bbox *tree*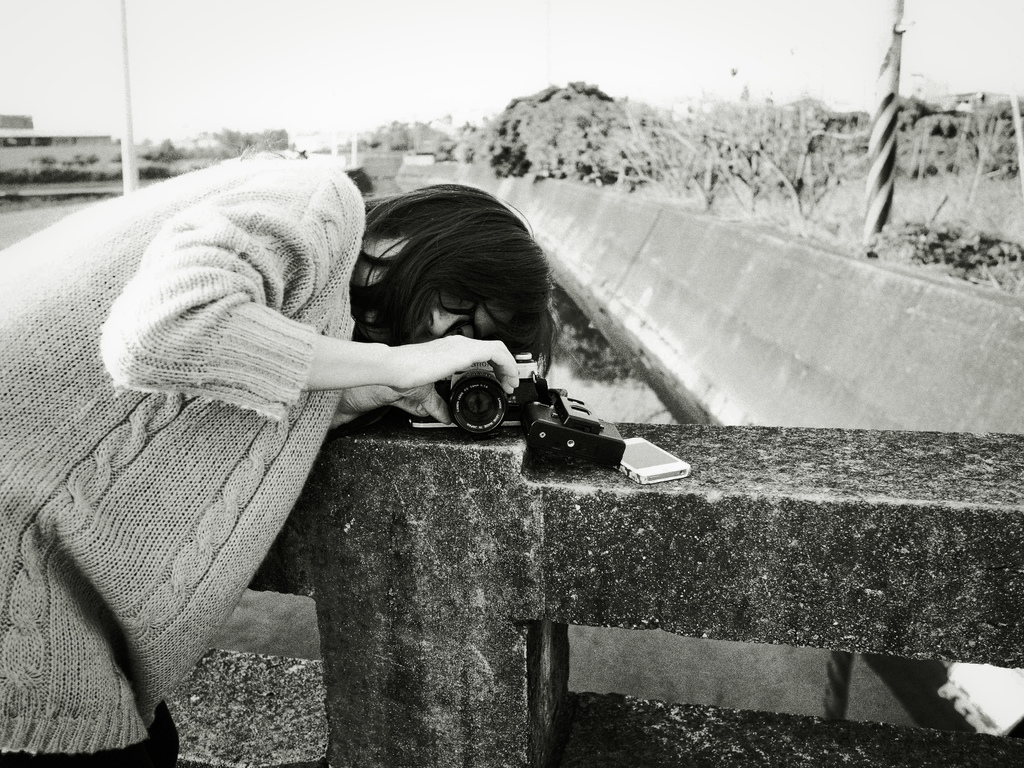
<region>212, 120, 293, 159</region>
